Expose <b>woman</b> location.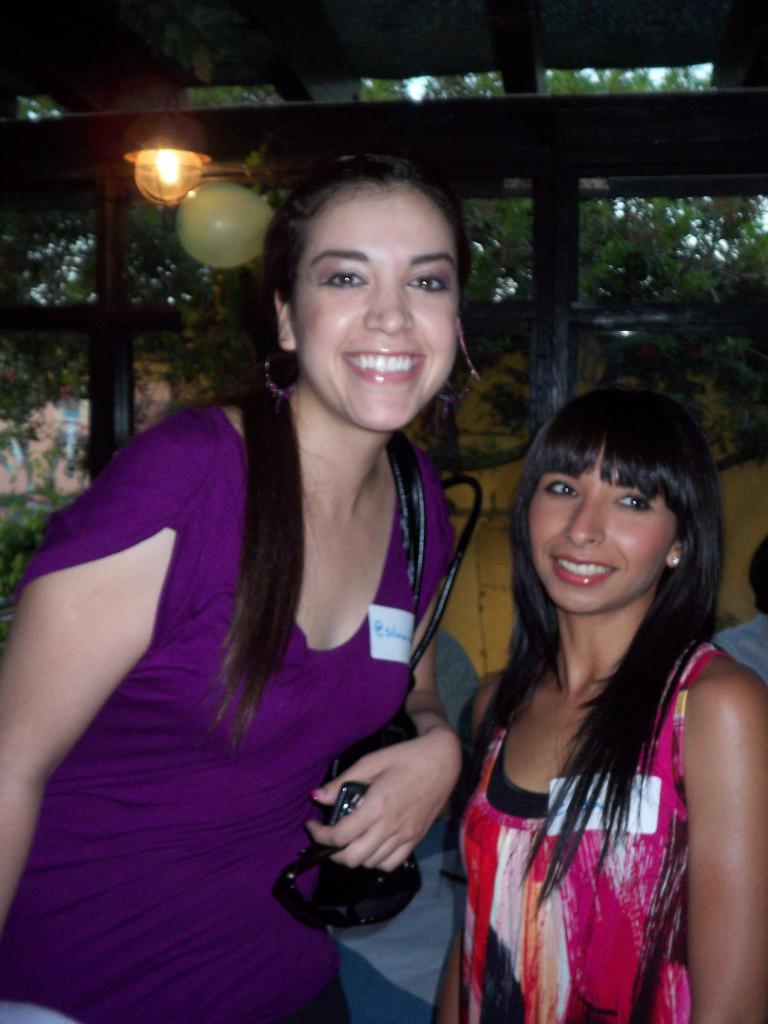
Exposed at select_region(429, 393, 767, 1023).
